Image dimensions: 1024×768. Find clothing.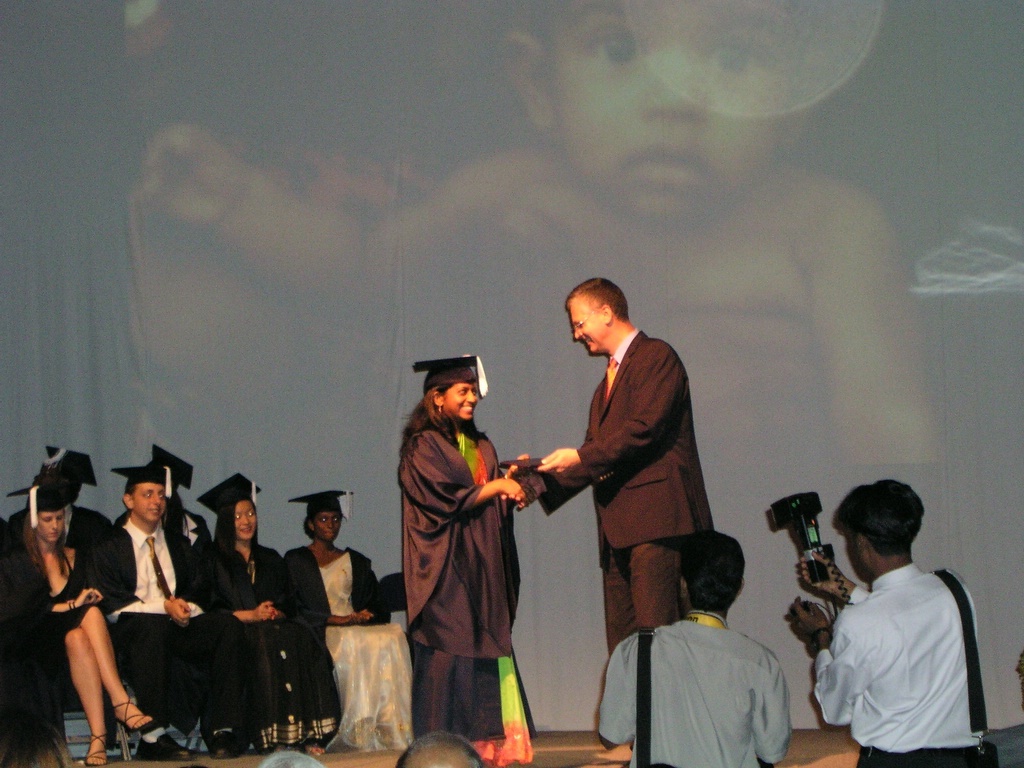
crop(533, 327, 712, 653).
